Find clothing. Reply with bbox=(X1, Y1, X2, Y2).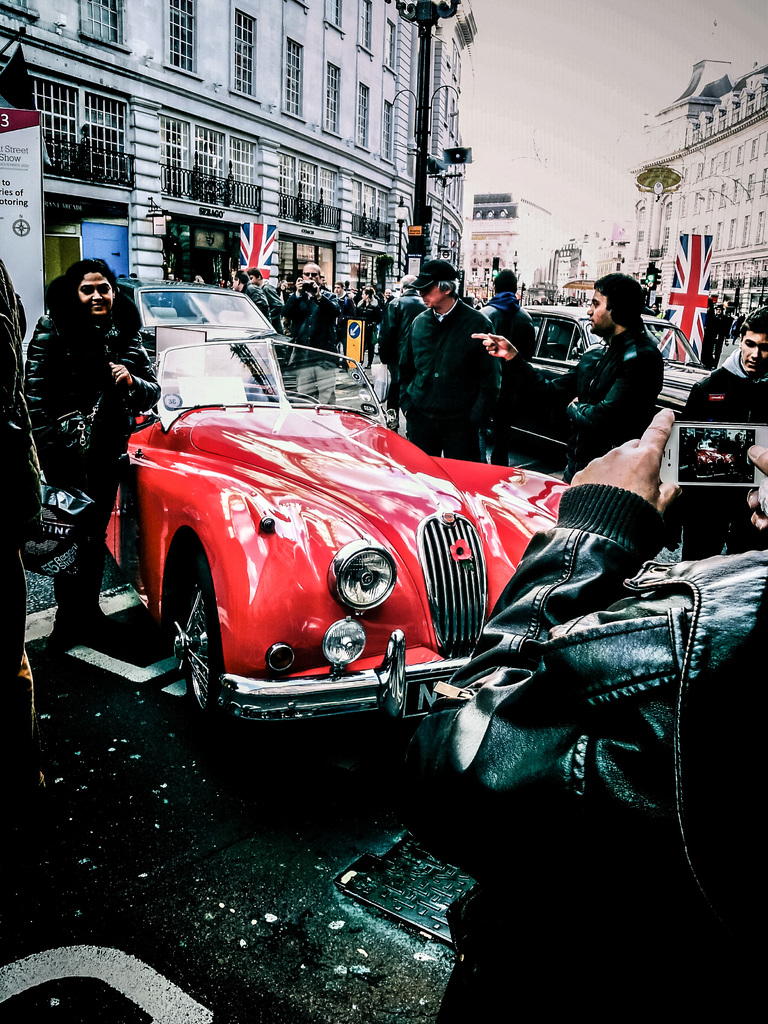
bbox=(0, 263, 50, 676).
